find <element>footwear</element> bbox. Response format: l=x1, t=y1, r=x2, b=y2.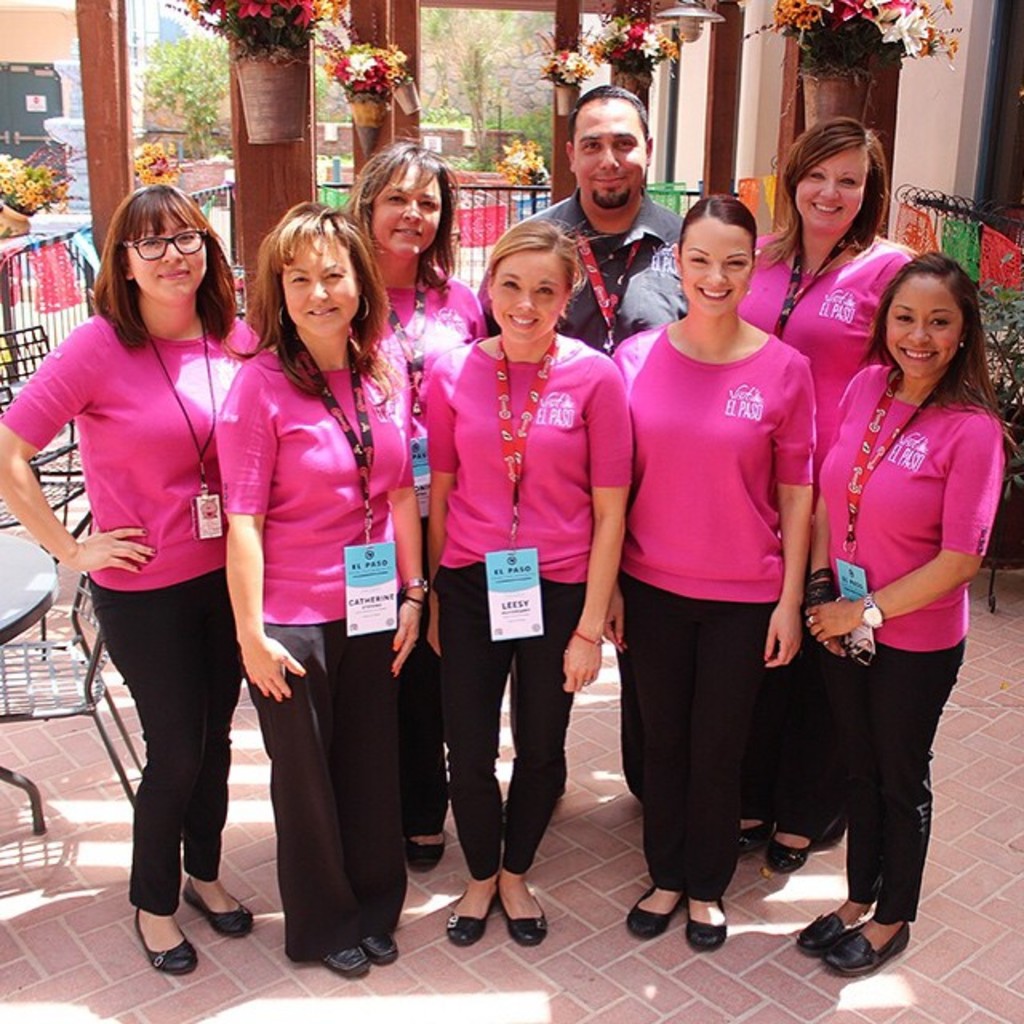
l=406, t=835, r=442, b=874.
